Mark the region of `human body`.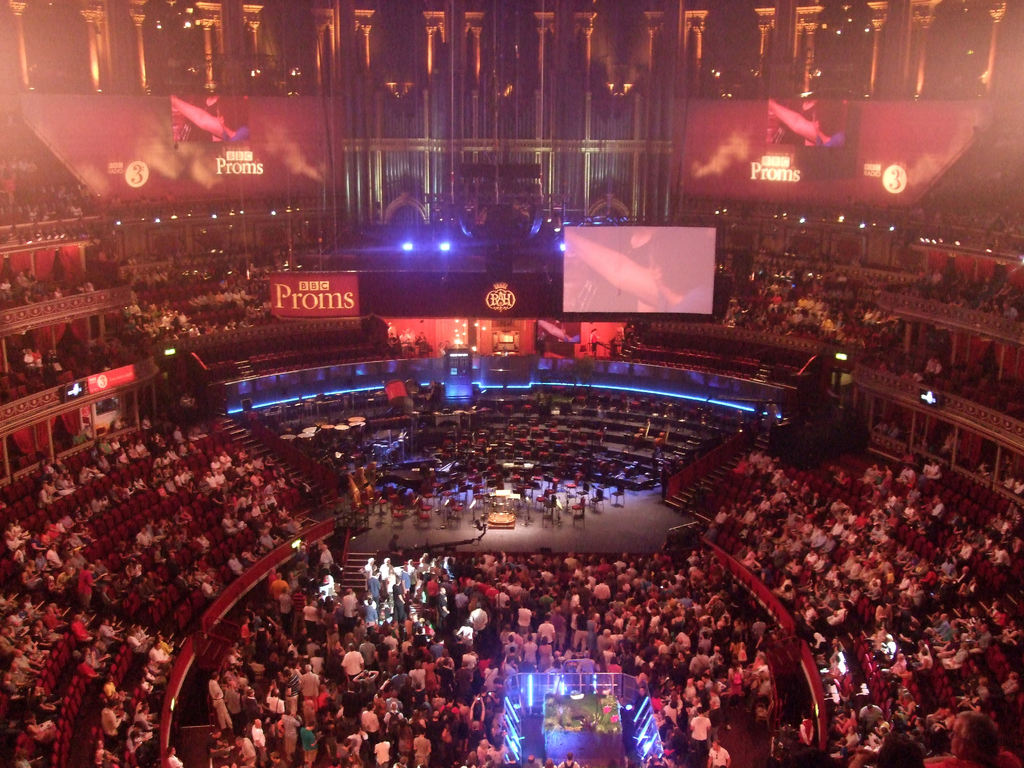
Region: 434:634:442:660.
